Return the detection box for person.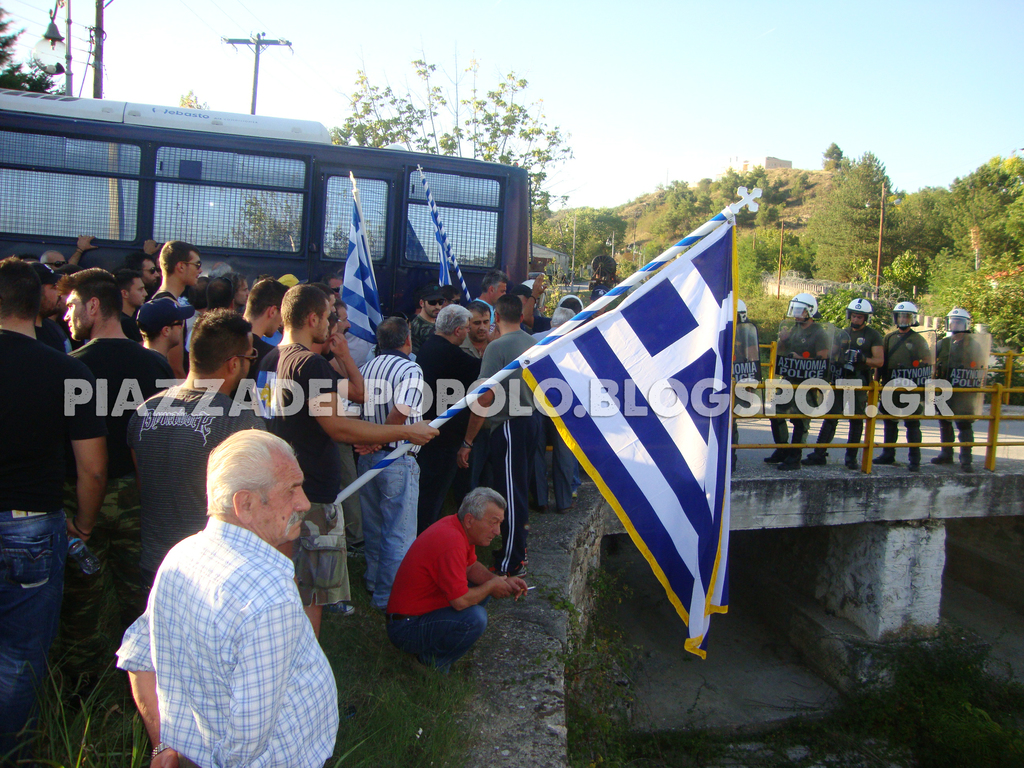
[x1=813, y1=295, x2=883, y2=475].
